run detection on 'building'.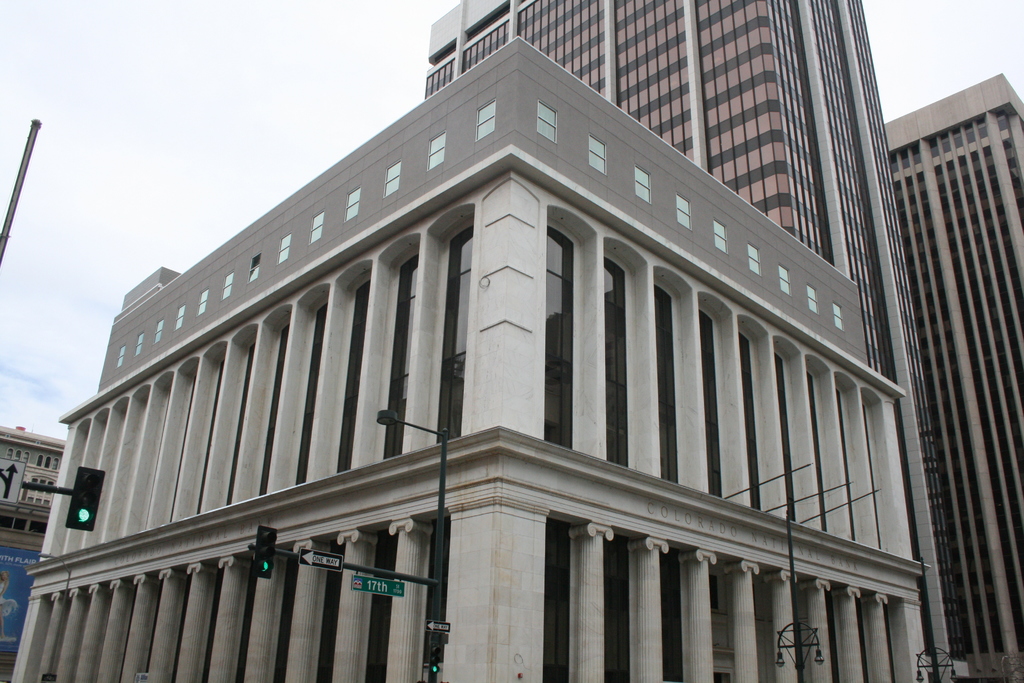
Result: <box>0,427,69,537</box>.
